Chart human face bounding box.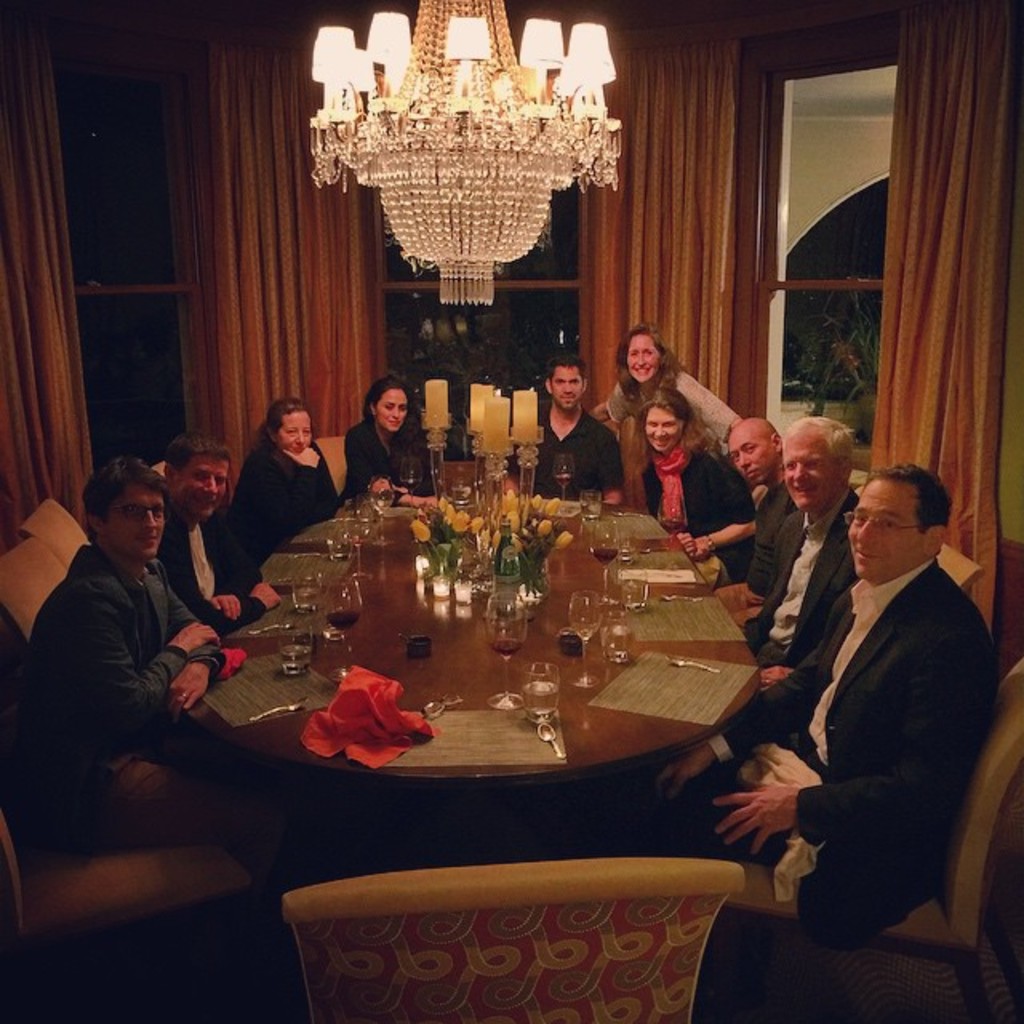
Charted: region(378, 390, 406, 429).
